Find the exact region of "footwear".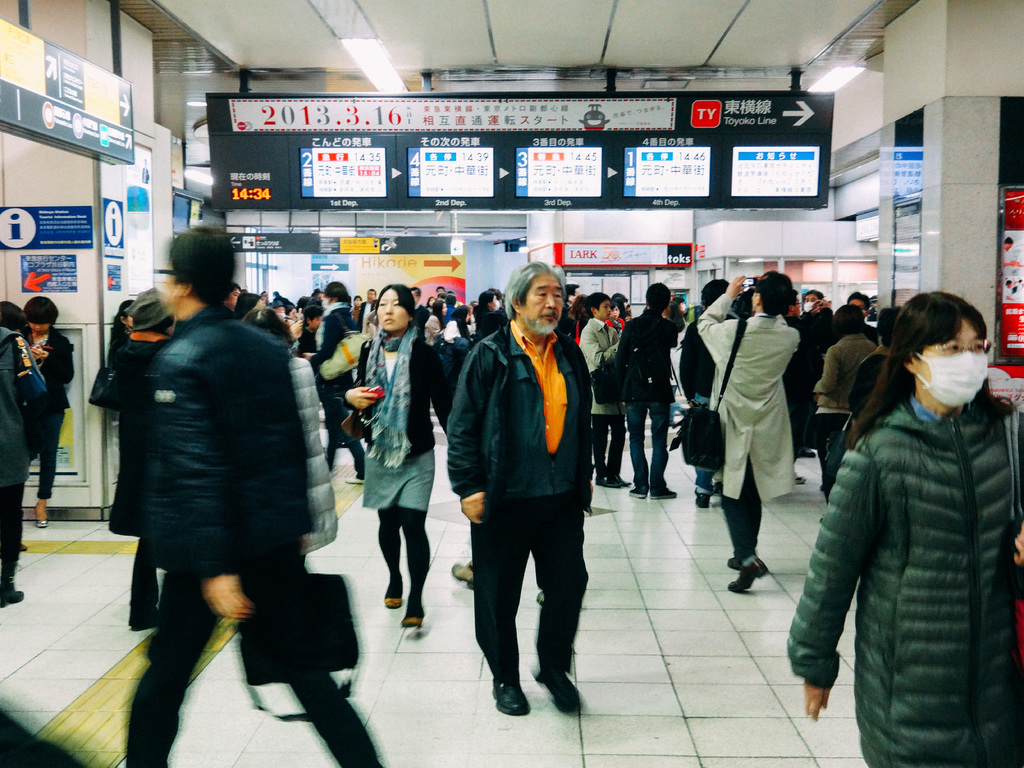
Exact region: select_region(343, 477, 363, 488).
